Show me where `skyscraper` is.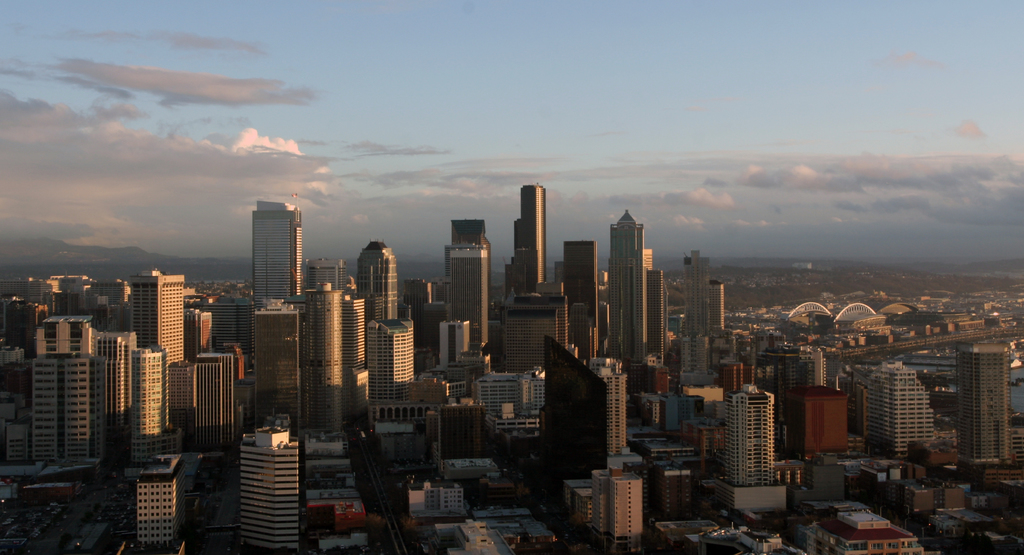
`skyscraper` is at <box>304,284,351,444</box>.
